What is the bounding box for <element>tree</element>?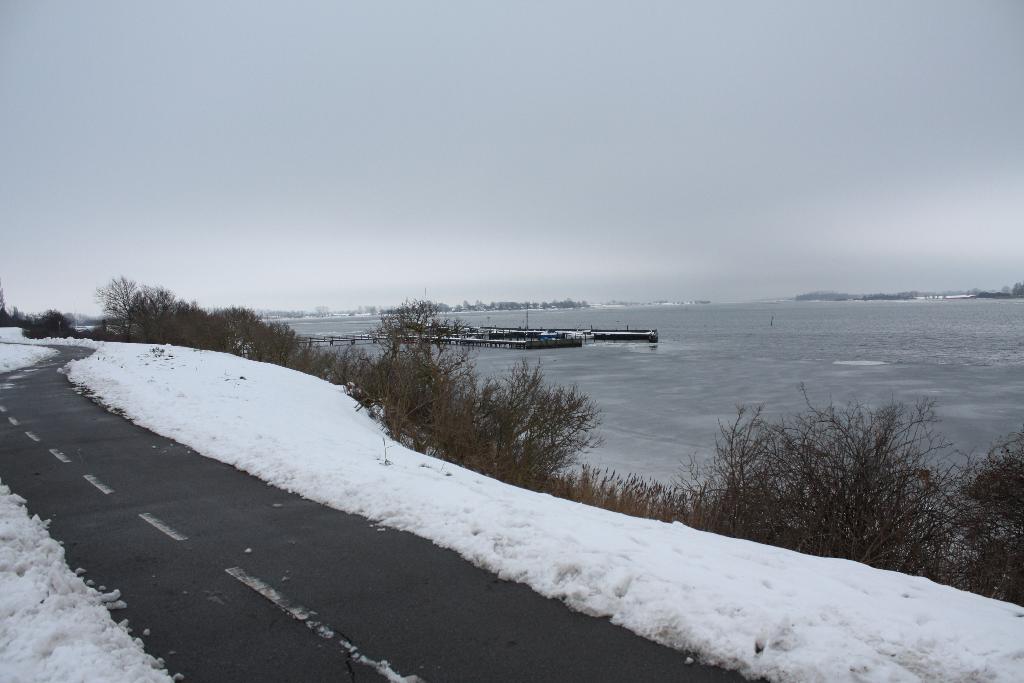
box=[97, 328, 420, 388].
